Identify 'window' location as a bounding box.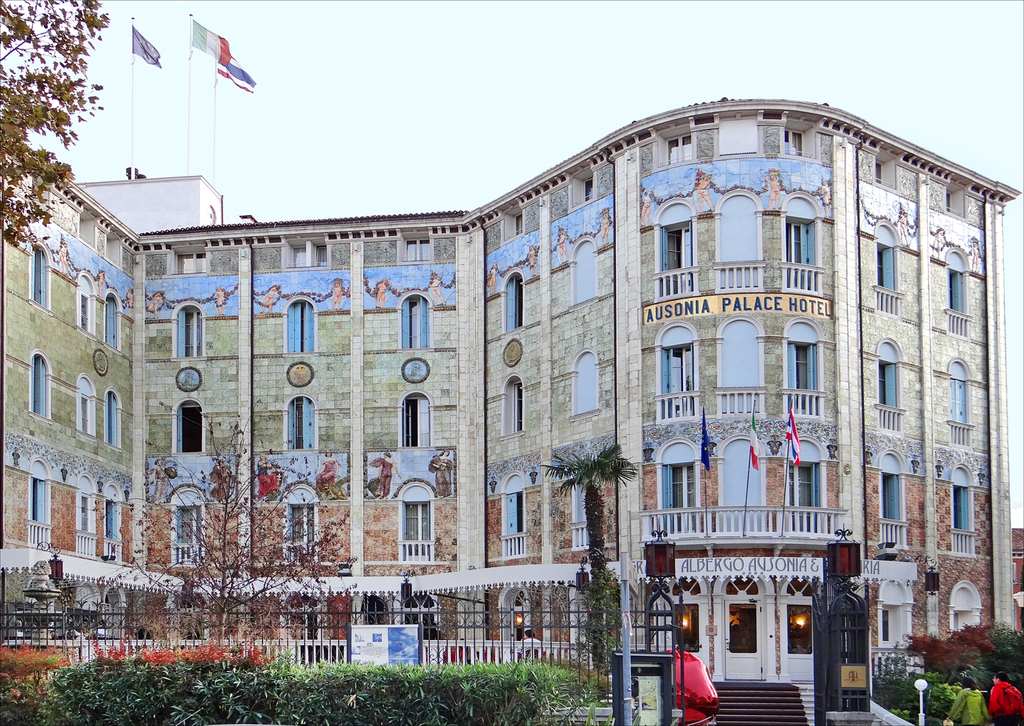
(657,321,699,426).
